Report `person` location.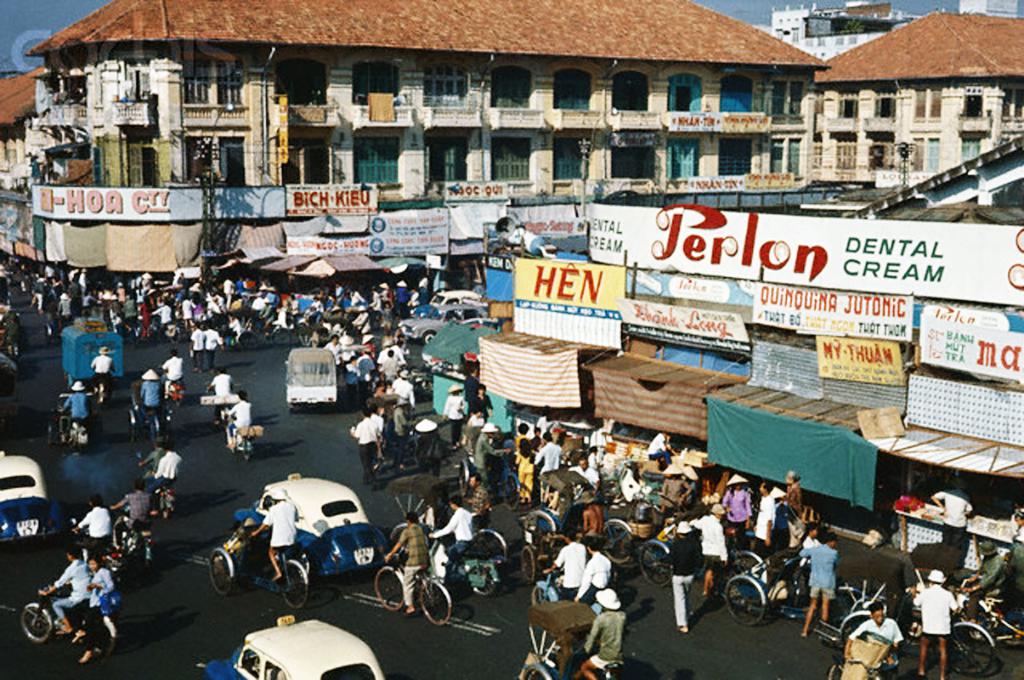
Report: detection(591, 536, 614, 608).
